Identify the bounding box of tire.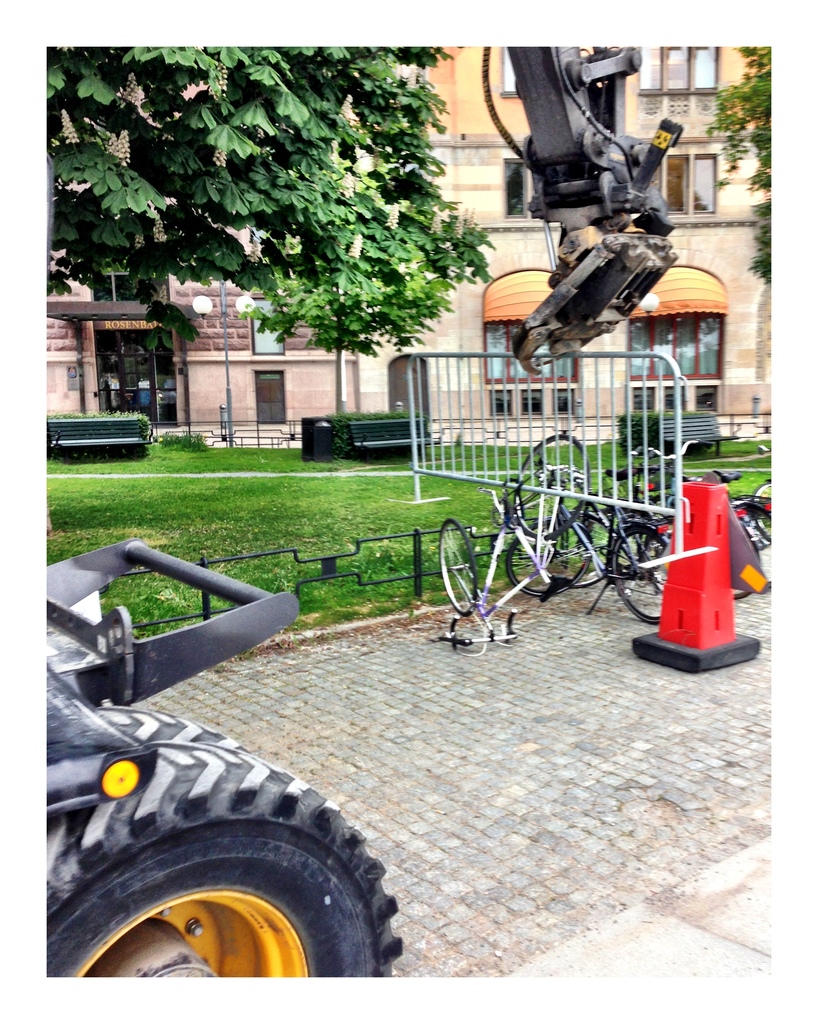
locate(511, 433, 592, 536).
